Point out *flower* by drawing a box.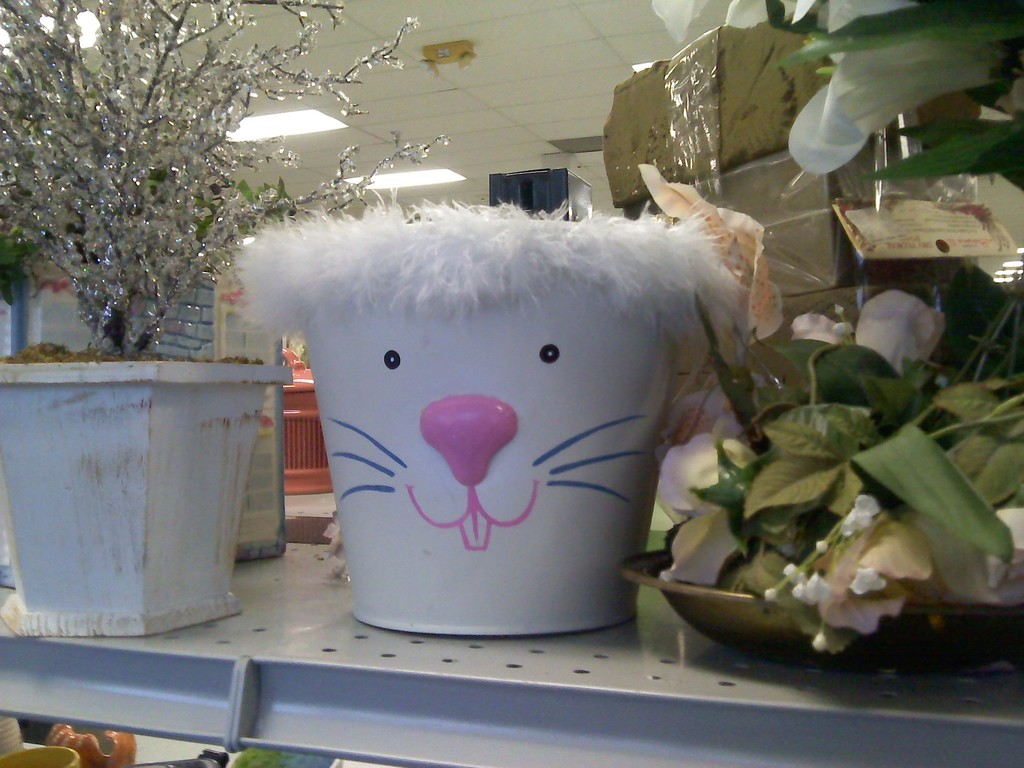
left=793, top=285, right=945, bottom=384.
